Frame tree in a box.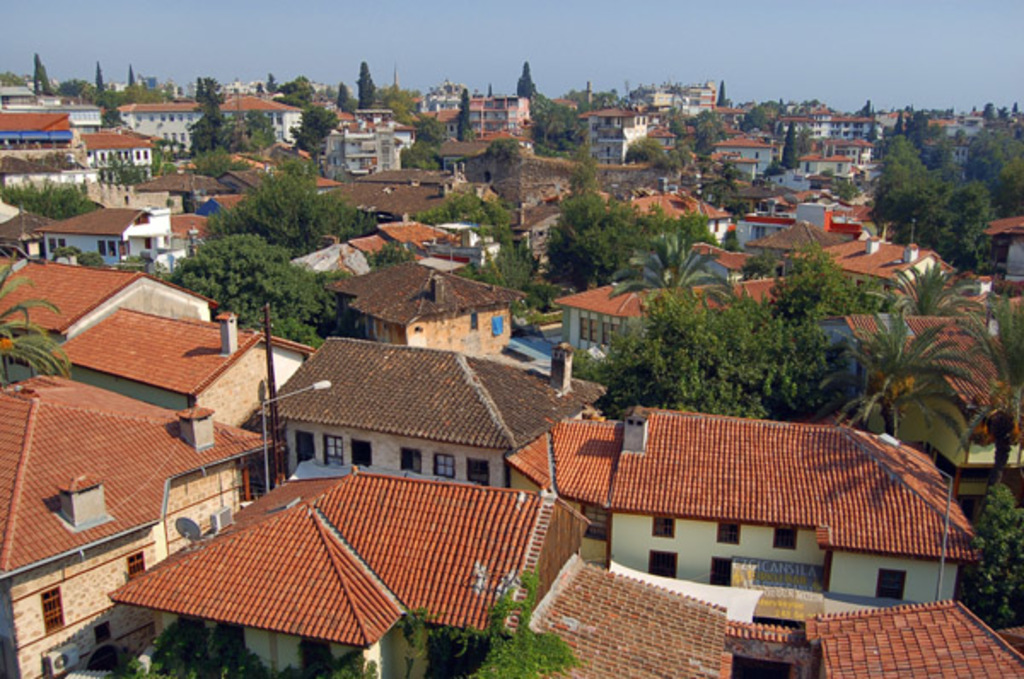
region(887, 266, 971, 314).
